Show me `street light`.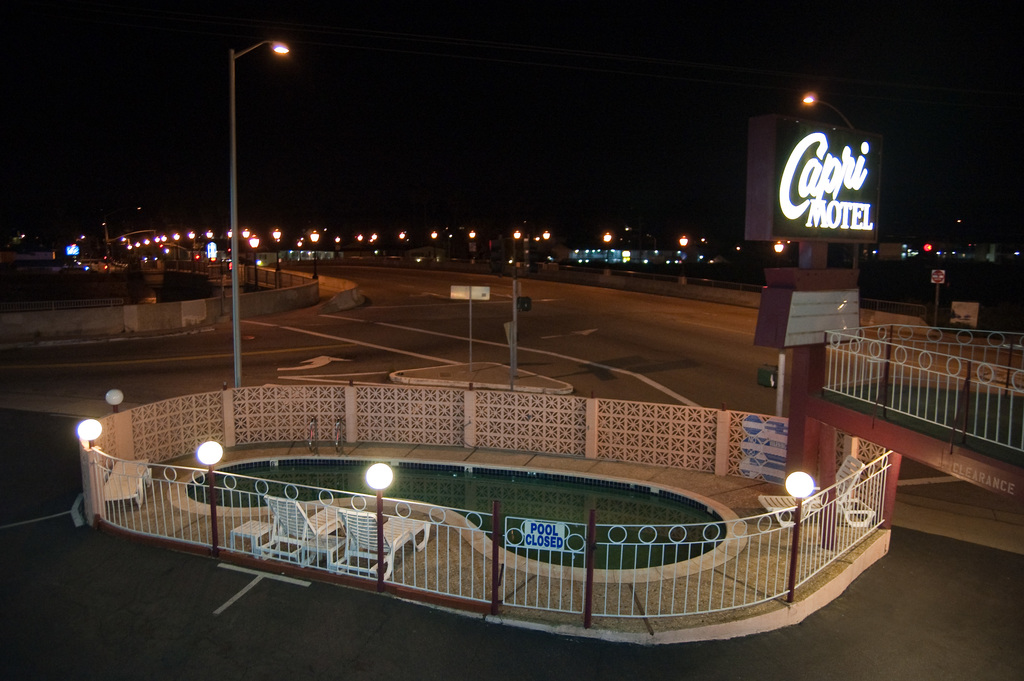
`street light` is here: bbox(226, 37, 292, 393).
